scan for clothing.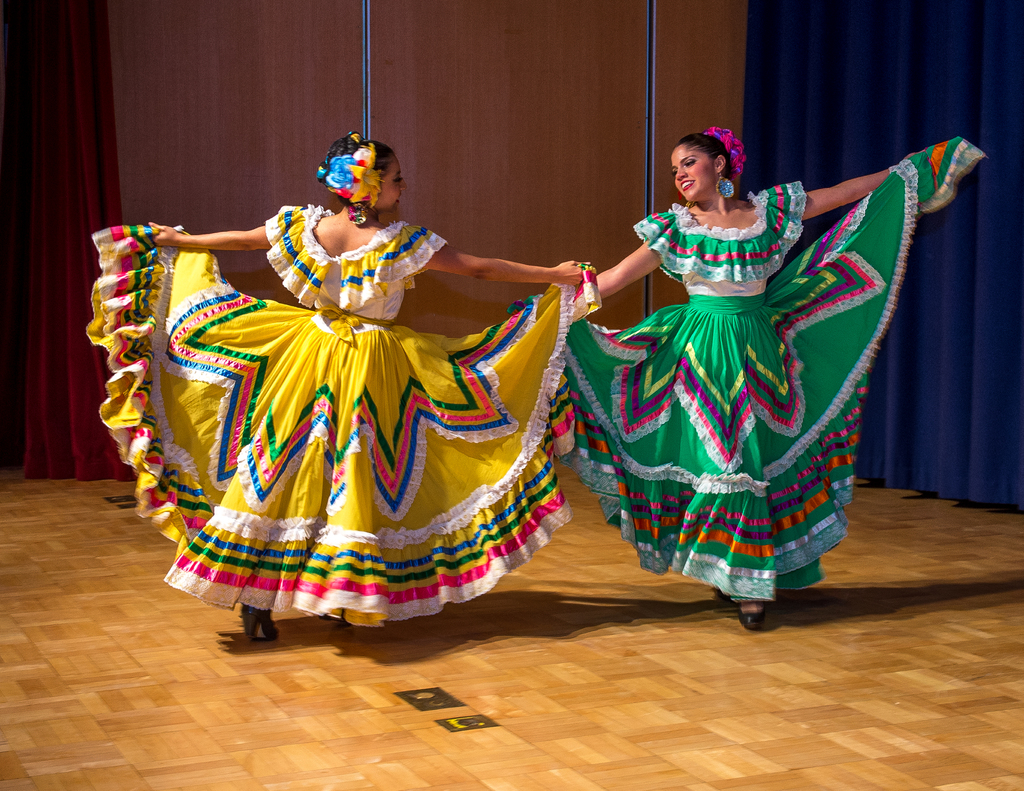
Scan result: [554,126,992,613].
